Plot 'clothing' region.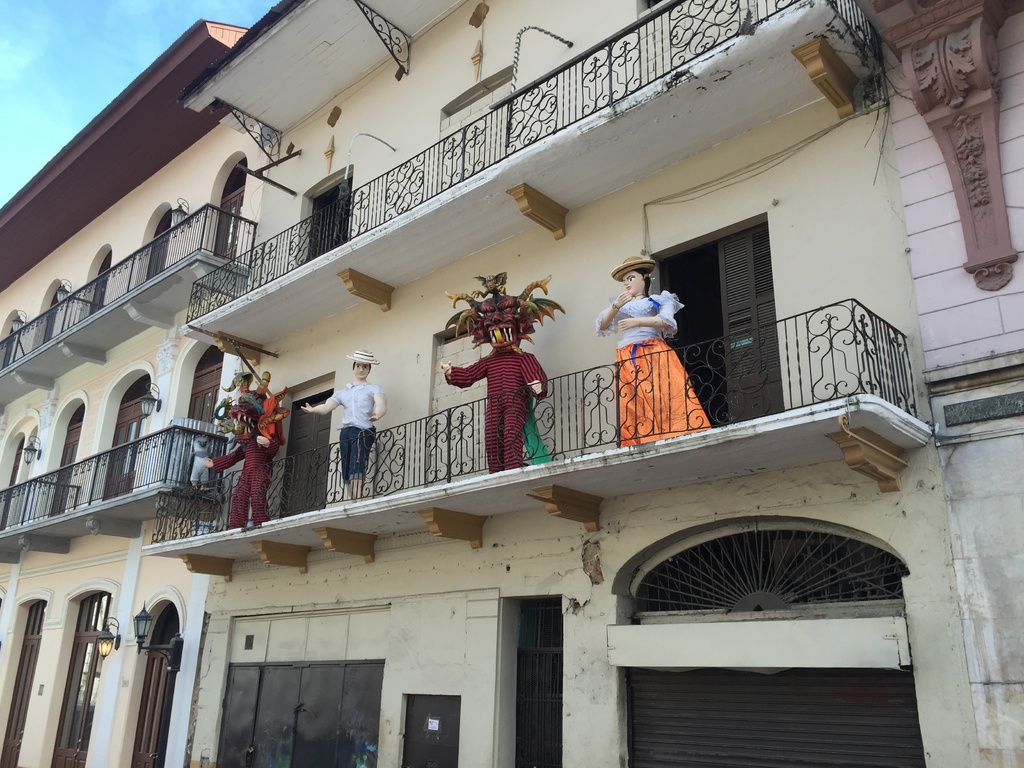
Plotted at {"x1": 324, "y1": 378, "x2": 387, "y2": 485}.
